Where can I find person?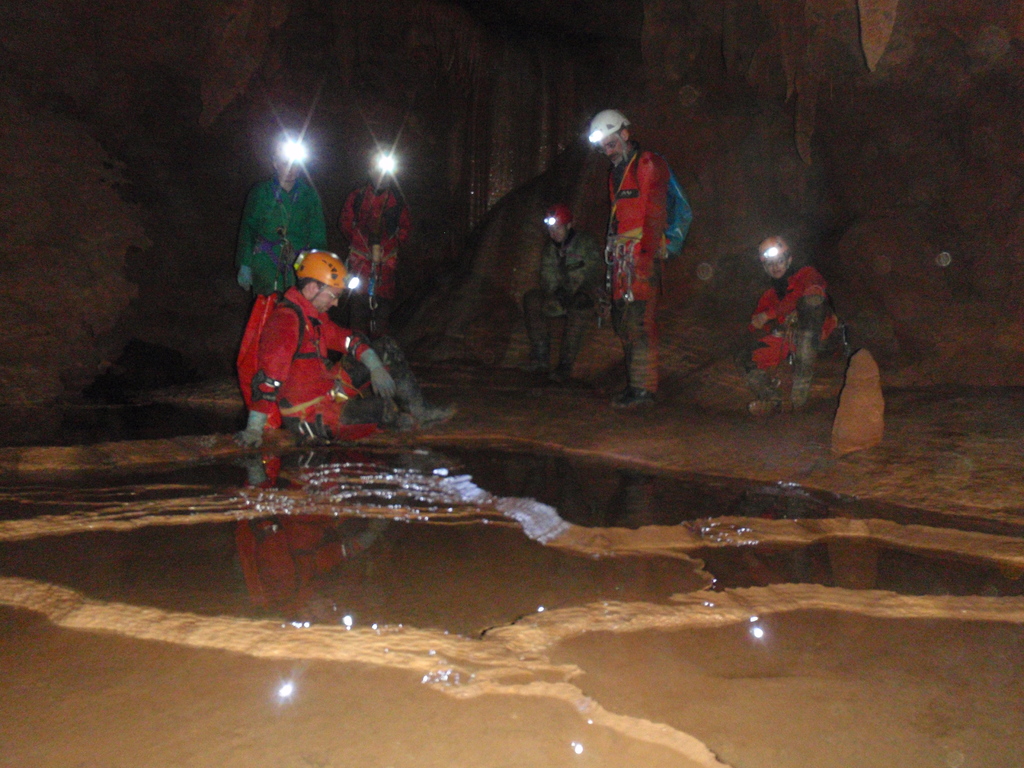
You can find it at [left=732, top=230, right=851, bottom=426].
